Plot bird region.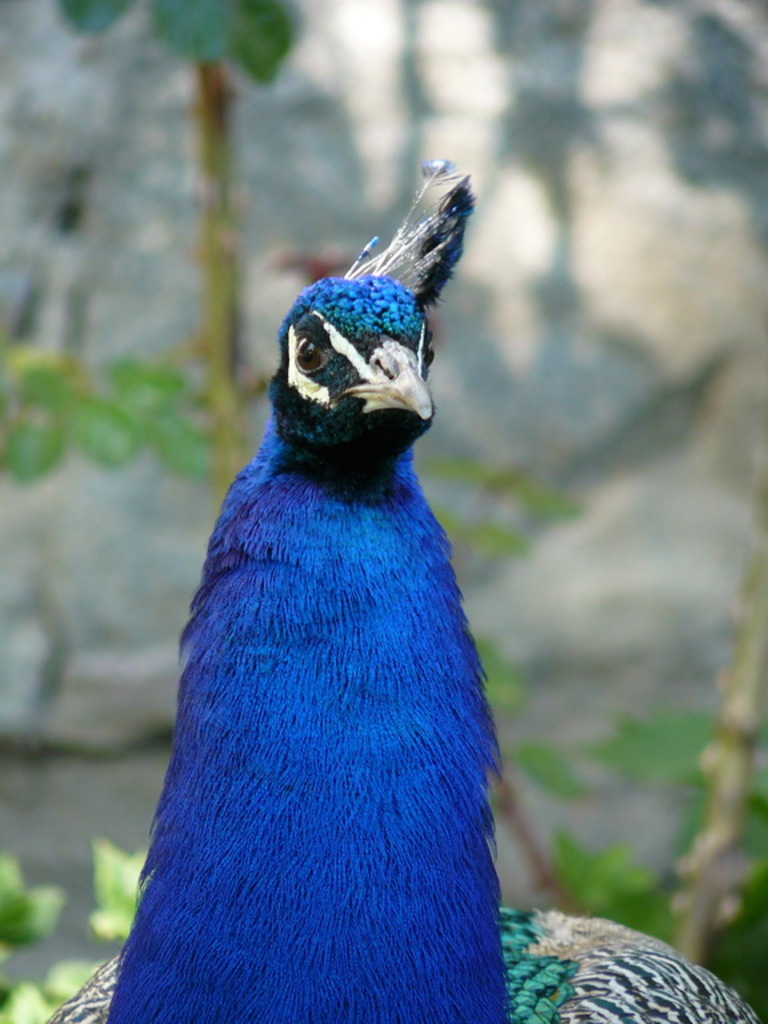
Plotted at <region>43, 149, 759, 1023</region>.
